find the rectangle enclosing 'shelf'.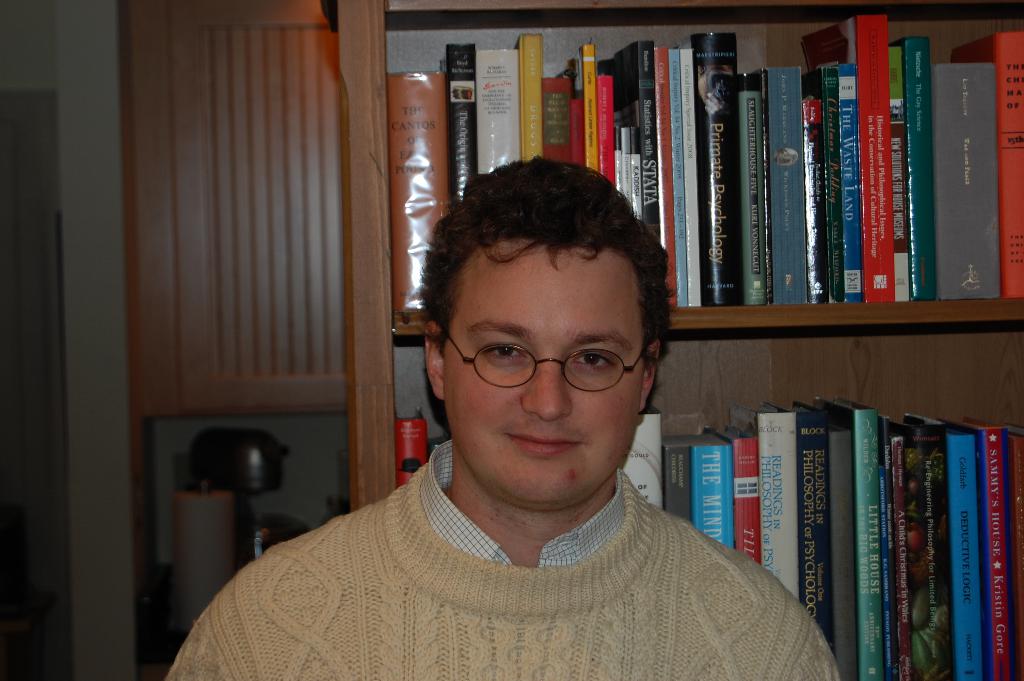
bbox(378, 0, 1023, 17).
